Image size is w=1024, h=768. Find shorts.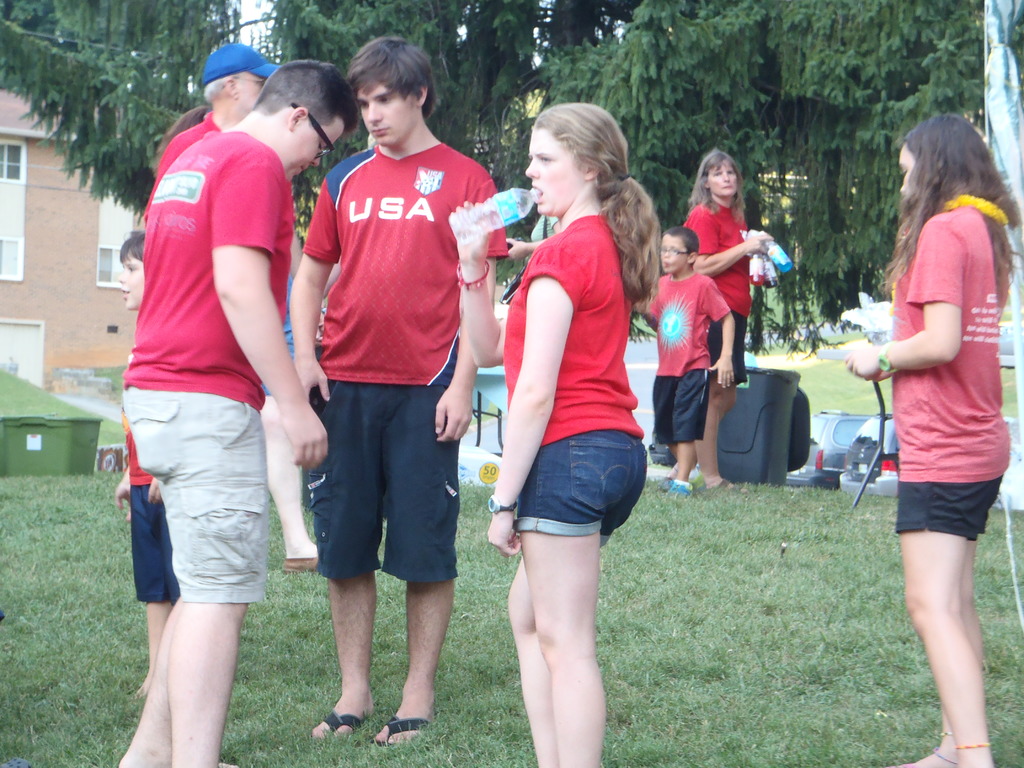
{"left": 511, "top": 428, "right": 650, "bottom": 535}.
